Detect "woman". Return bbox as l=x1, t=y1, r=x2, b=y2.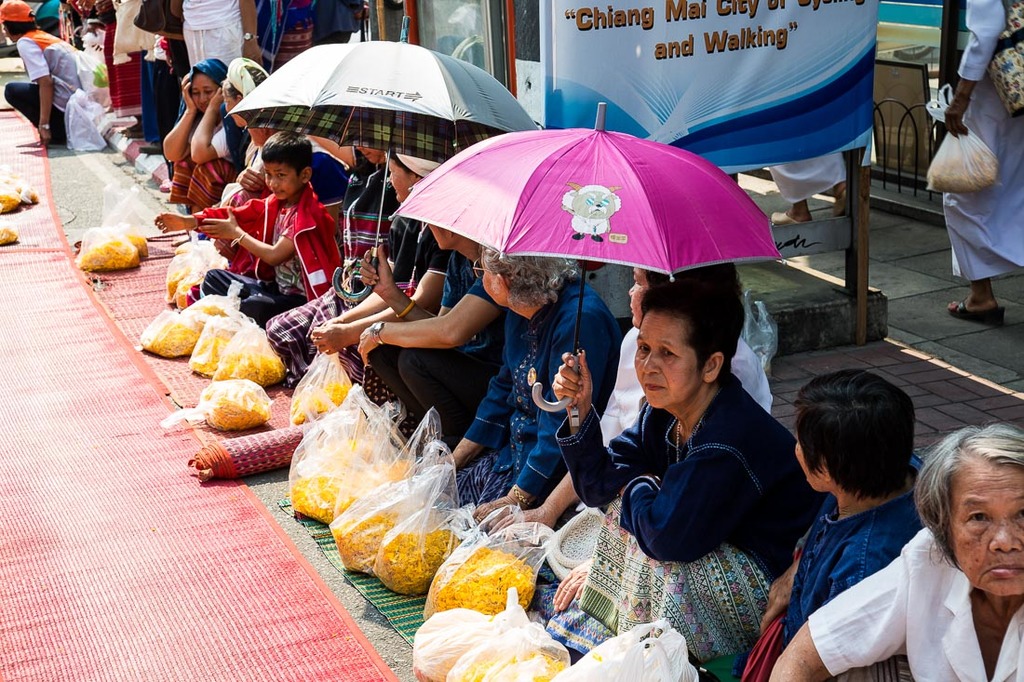
l=309, t=0, r=371, b=50.
